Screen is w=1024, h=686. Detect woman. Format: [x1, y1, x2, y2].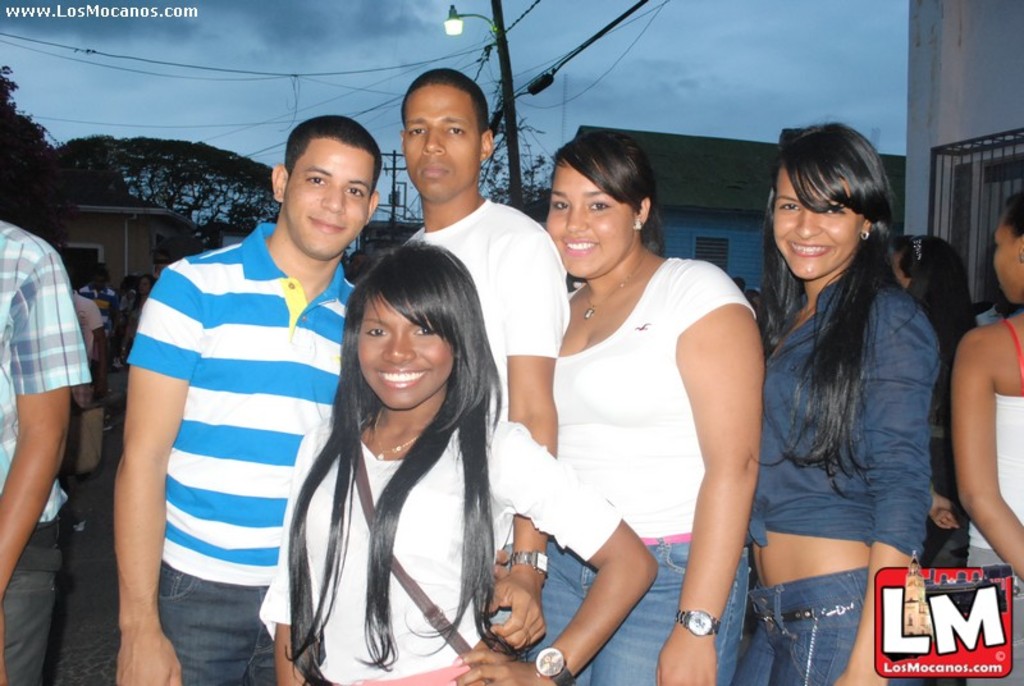
[252, 239, 650, 685].
